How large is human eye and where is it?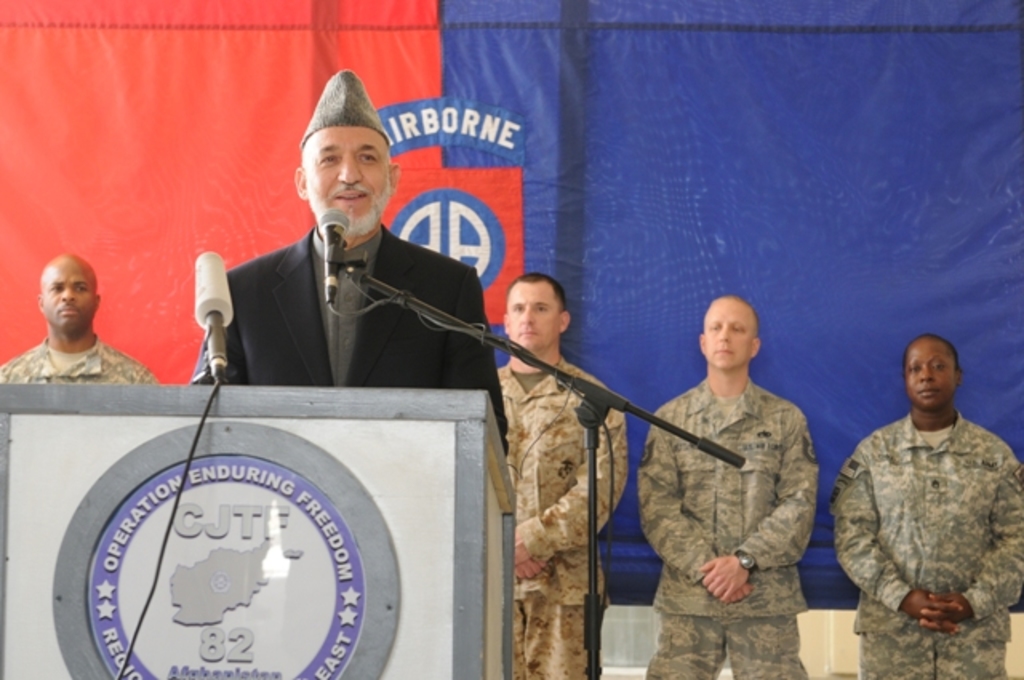
Bounding box: [left=709, top=322, right=722, bottom=333].
